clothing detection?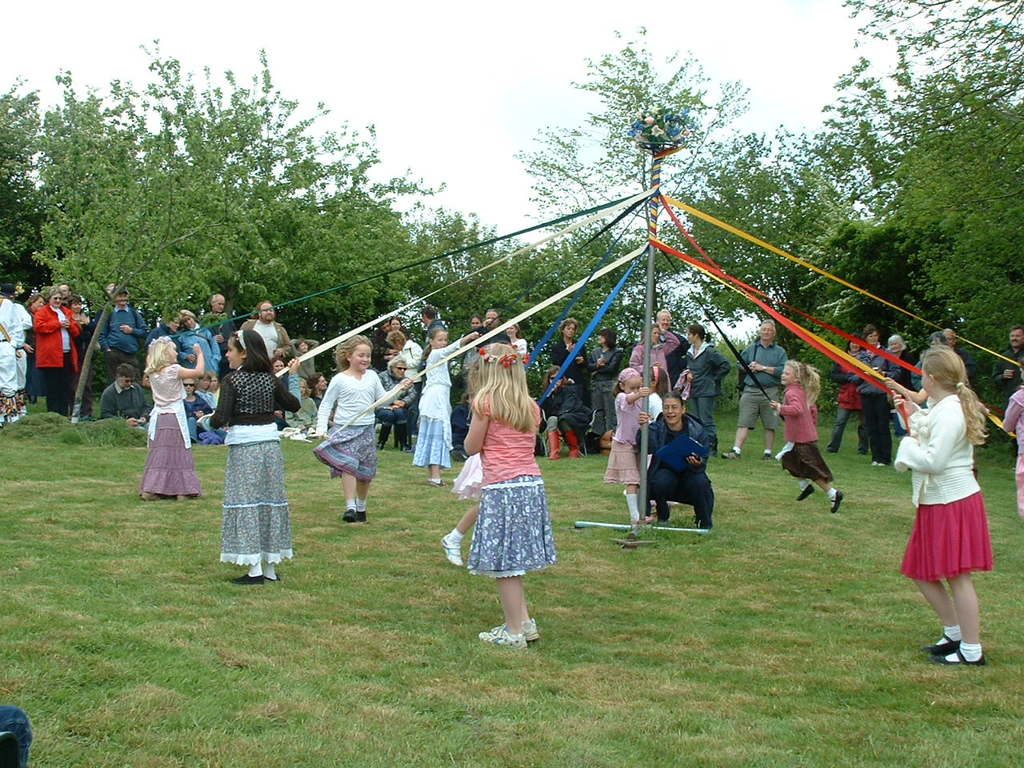
[989, 348, 1023, 410]
